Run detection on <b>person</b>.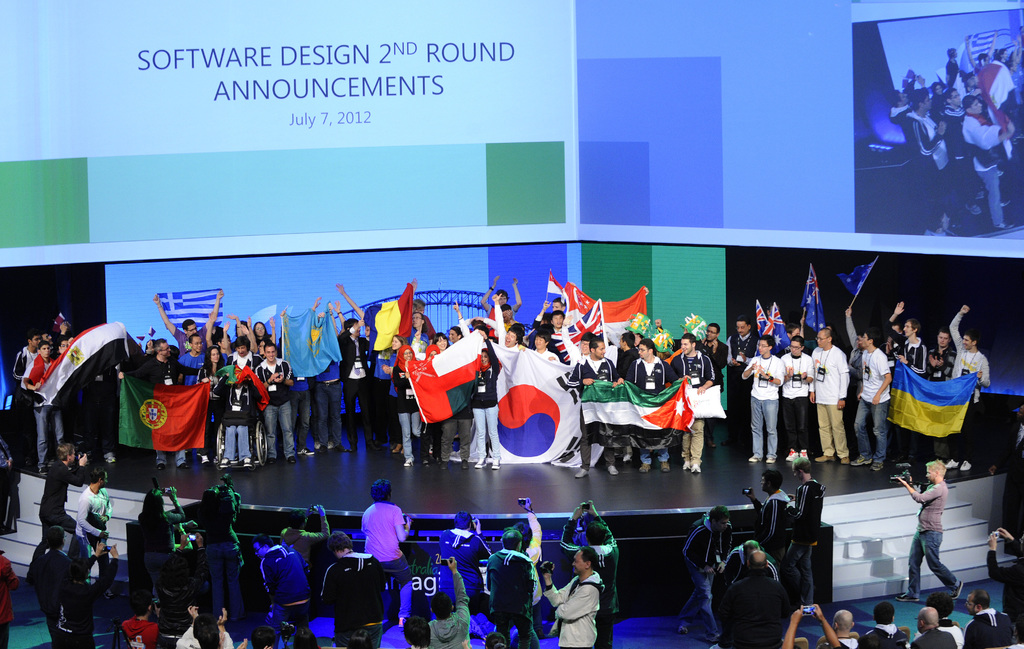
Result: [0,538,29,646].
